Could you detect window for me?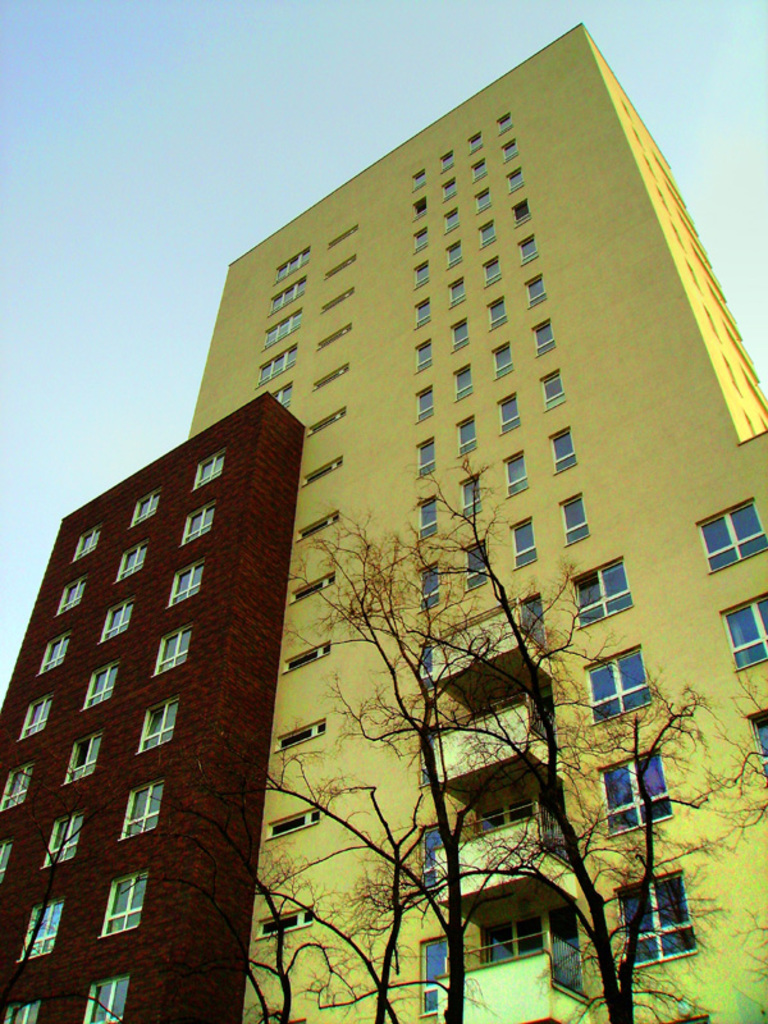
Detection result: BBox(410, 198, 425, 220).
